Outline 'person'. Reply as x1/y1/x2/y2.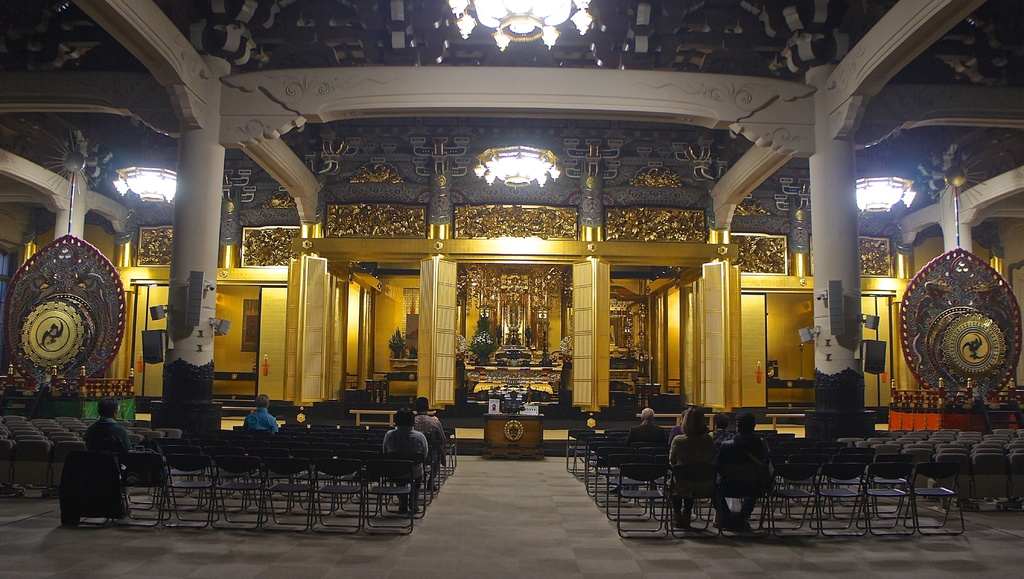
385/418/436/457.
